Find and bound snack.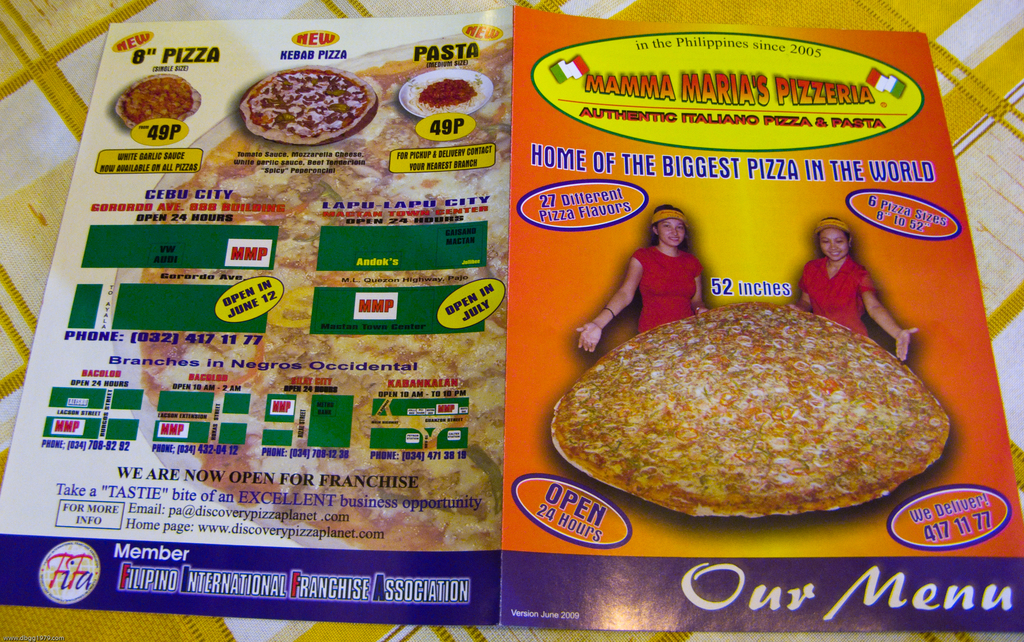
Bound: <box>115,72,199,131</box>.
